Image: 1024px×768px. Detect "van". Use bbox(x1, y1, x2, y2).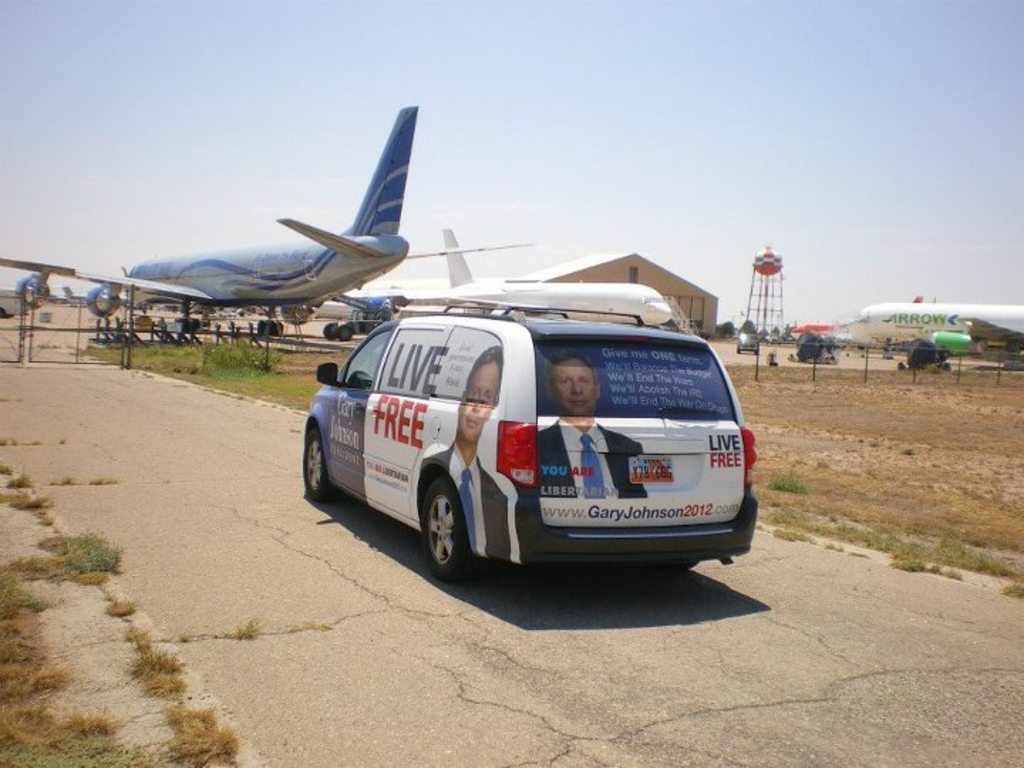
bbox(300, 302, 762, 585).
